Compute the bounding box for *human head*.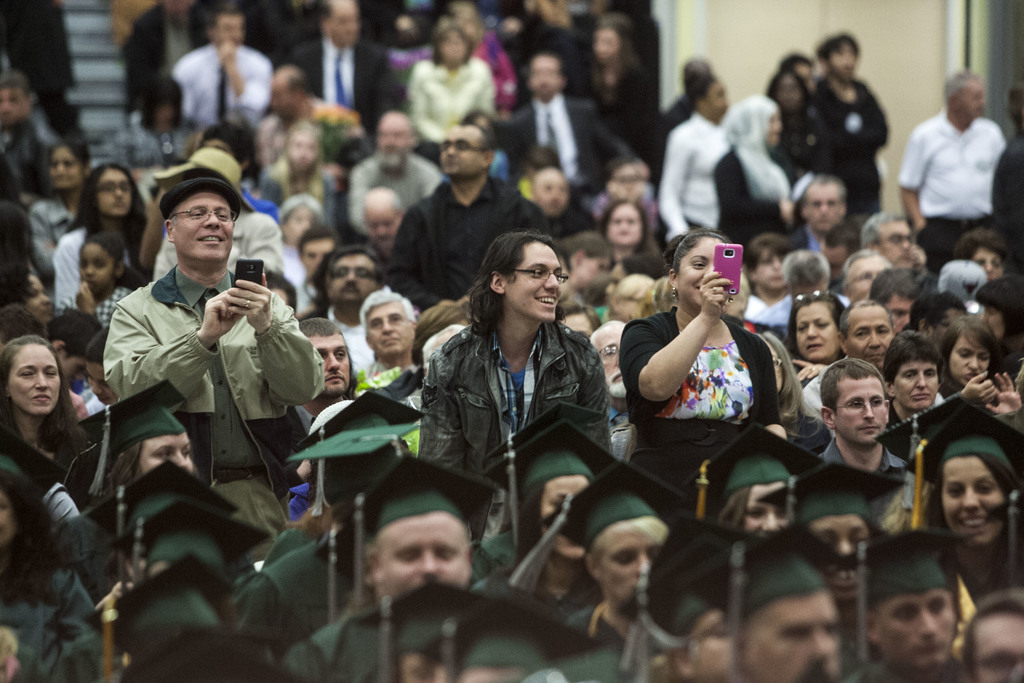
rect(45, 139, 88, 194).
